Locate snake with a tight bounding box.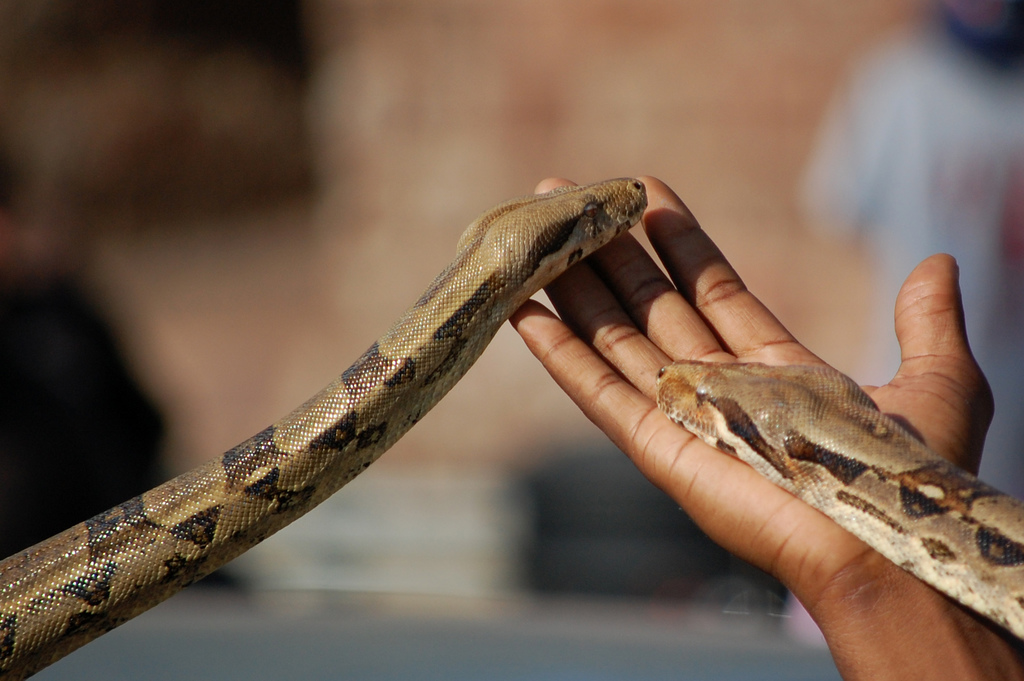
(left=0, top=178, right=649, bottom=680).
